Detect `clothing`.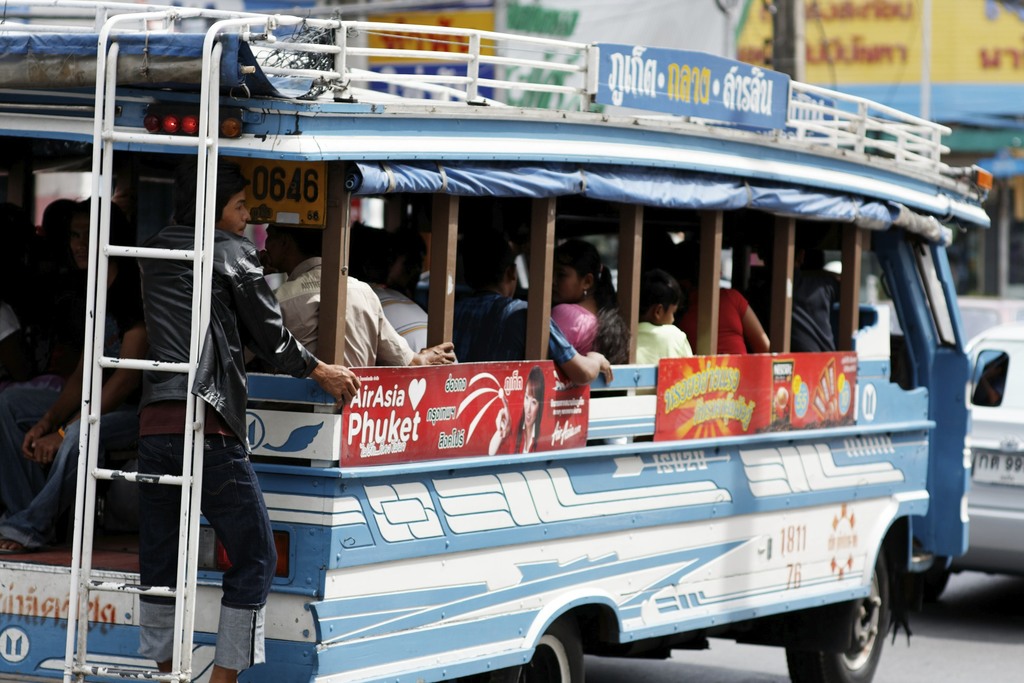
Detected at bbox(628, 316, 692, 382).
